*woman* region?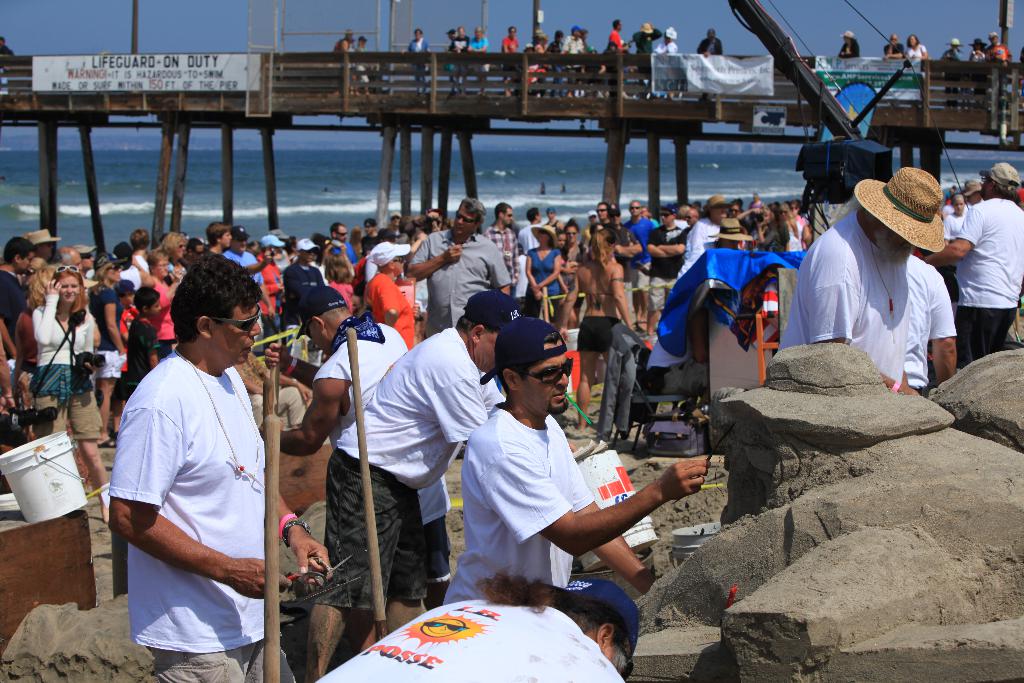
524,226,561,324
